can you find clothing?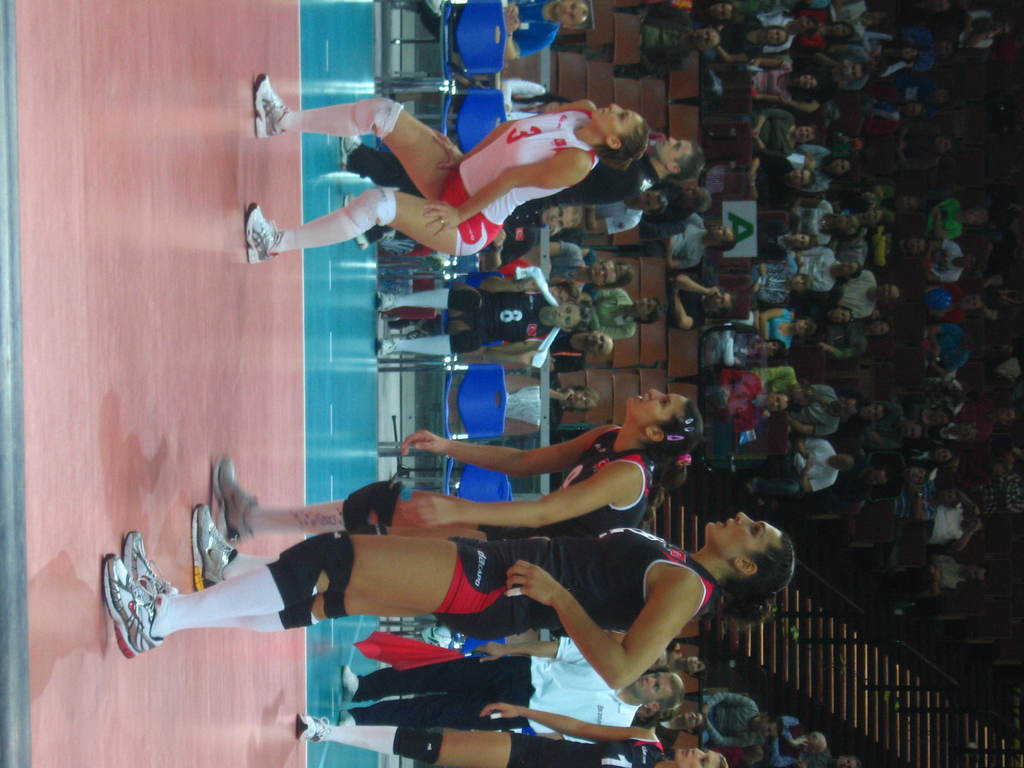
Yes, bounding box: <region>936, 318, 970, 364</region>.
